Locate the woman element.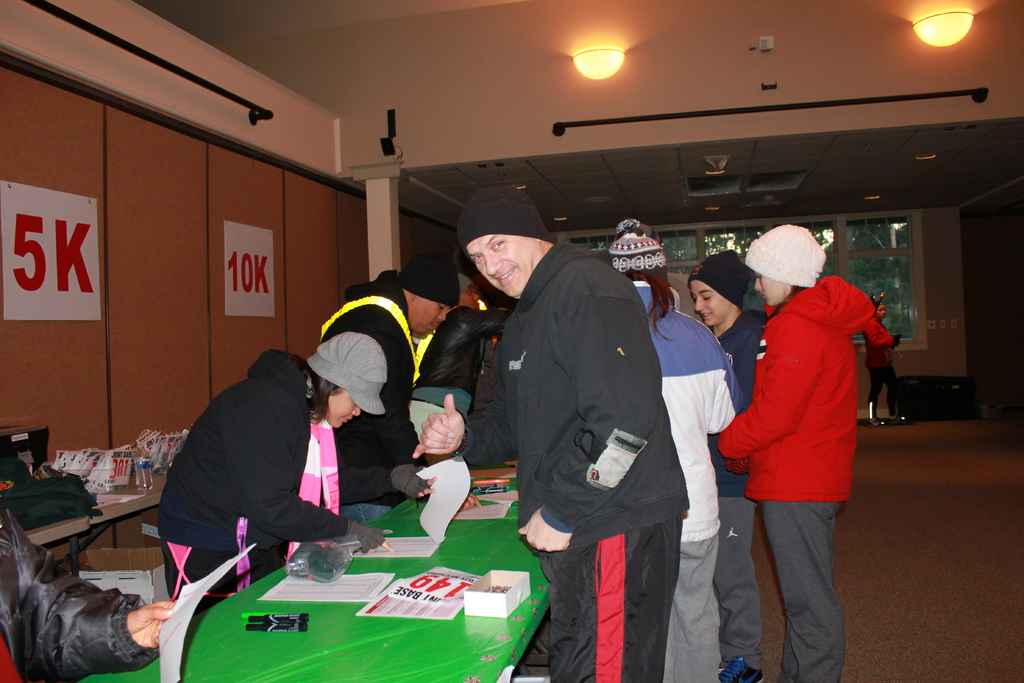
Element bbox: x1=160, y1=329, x2=439, y2=611.
